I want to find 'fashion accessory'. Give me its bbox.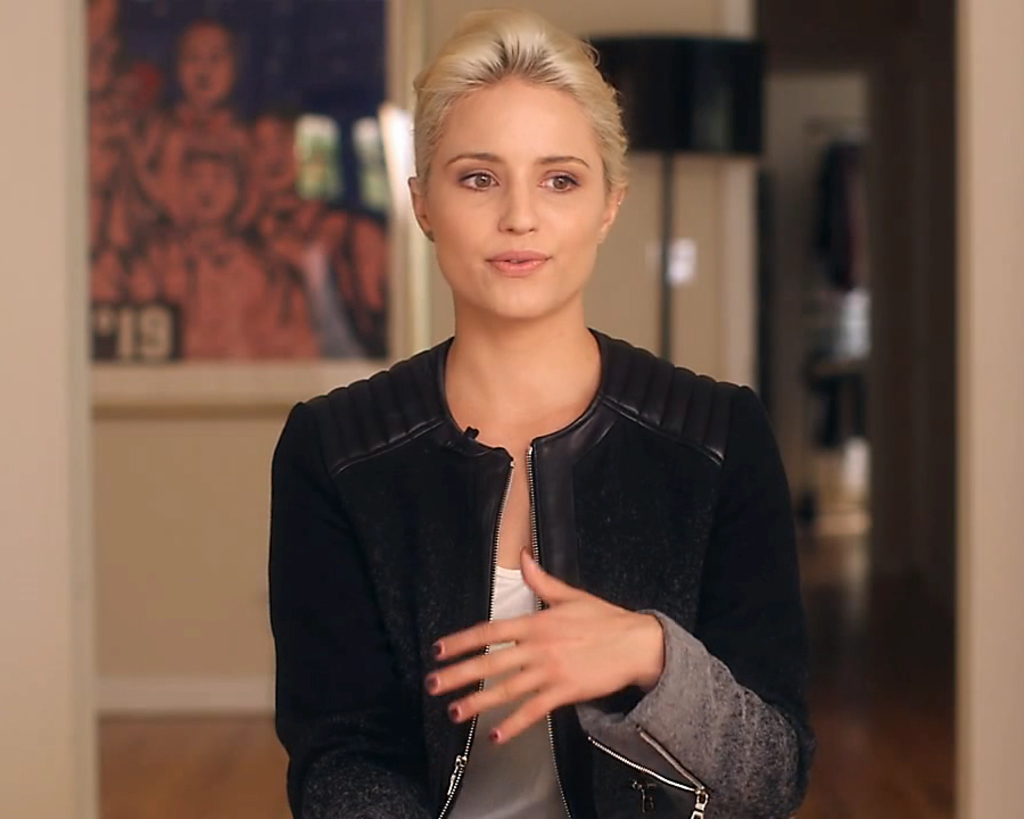
<box>523,547,532,553</box>.
